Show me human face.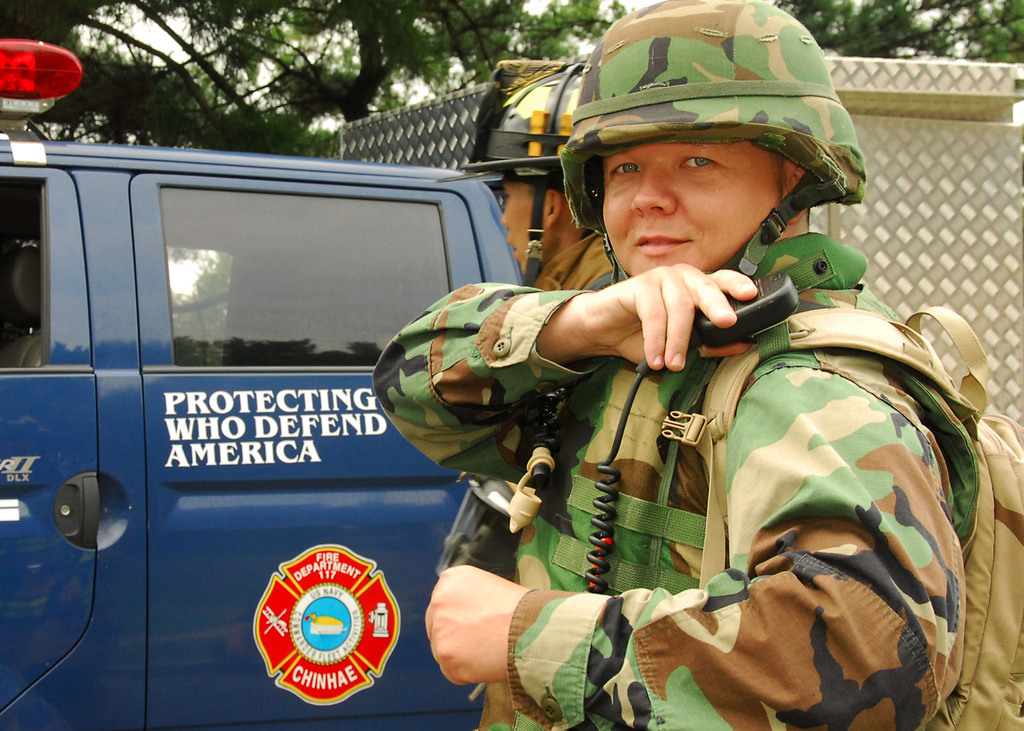
human face is here: bbox=(575, 123, 823, 261).
